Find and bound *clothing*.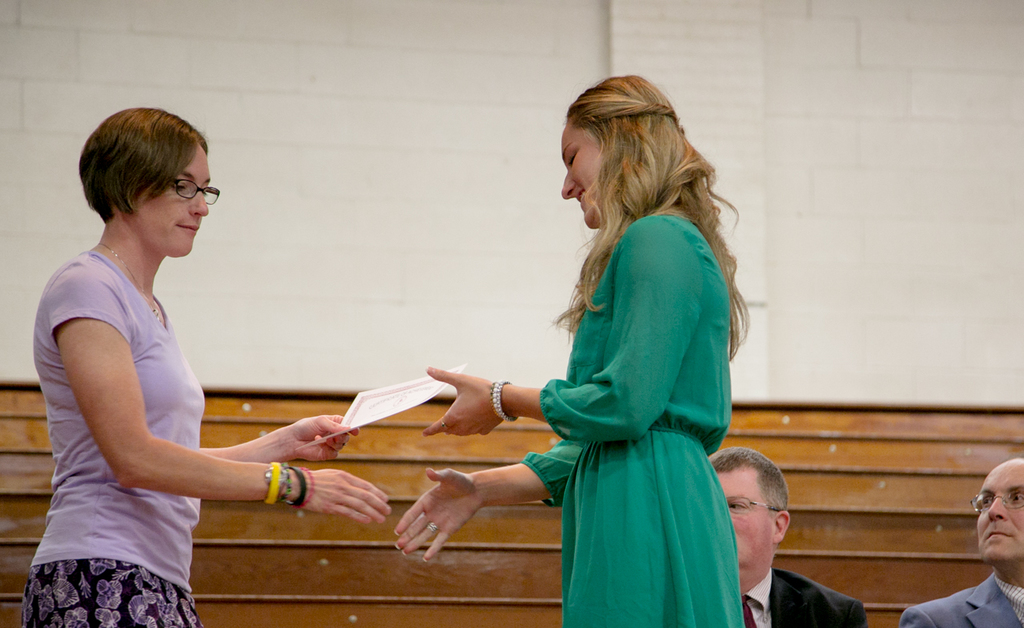
Bound: x1=506, y1=182, x2=761, y2=596.
